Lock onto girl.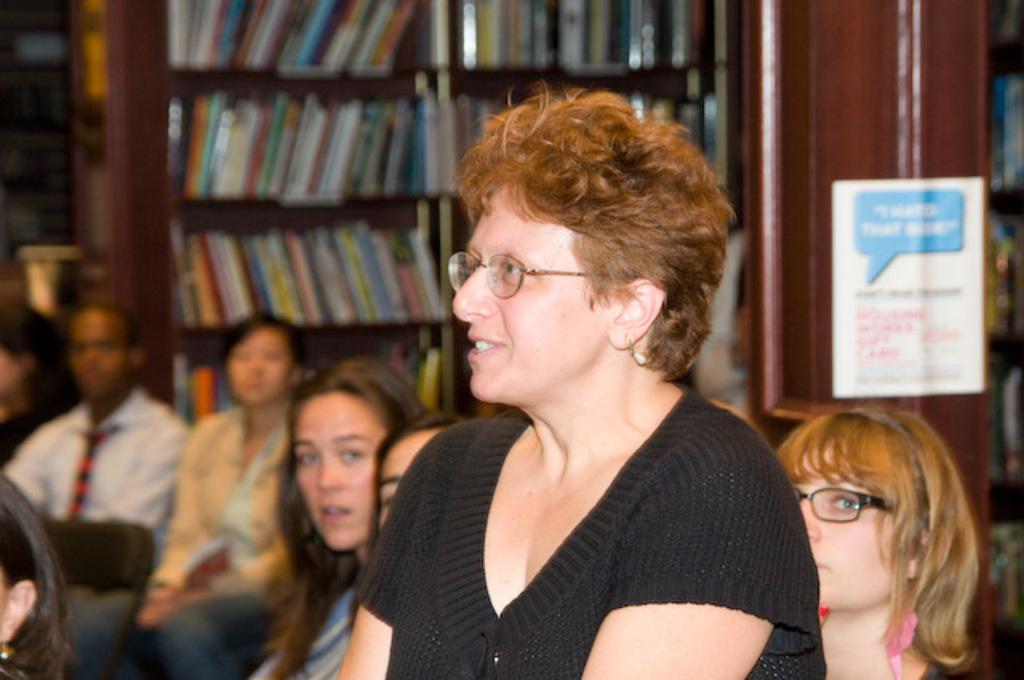
Locked: x1=774 y1=406 x2=987 y2=678.
